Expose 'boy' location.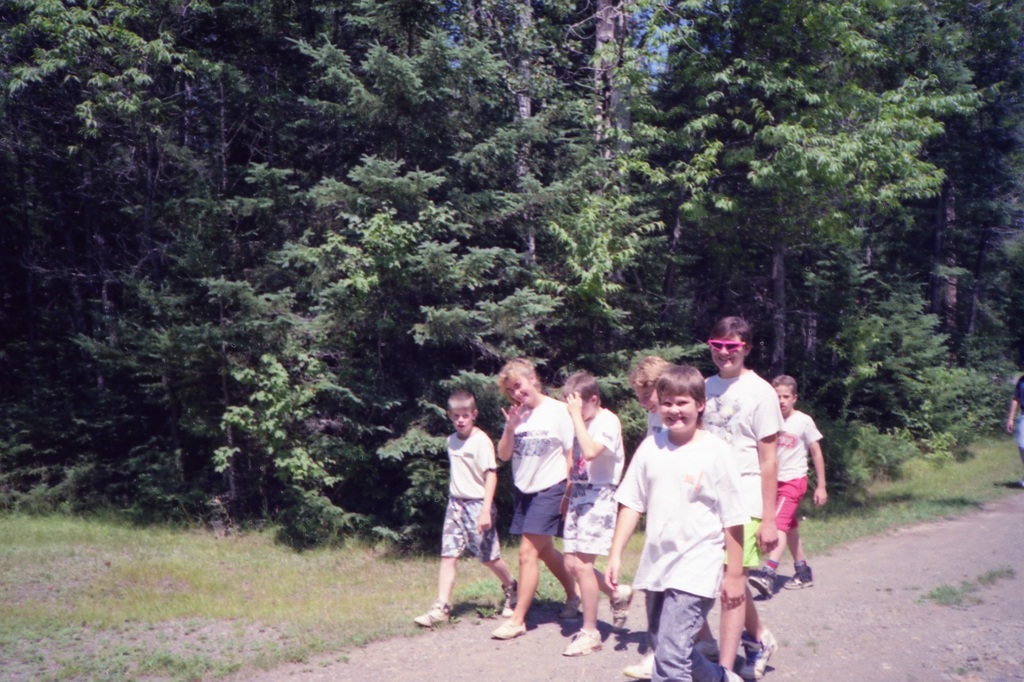
Exposed at [x1=562, y1=370, x2=636, y2=654].
